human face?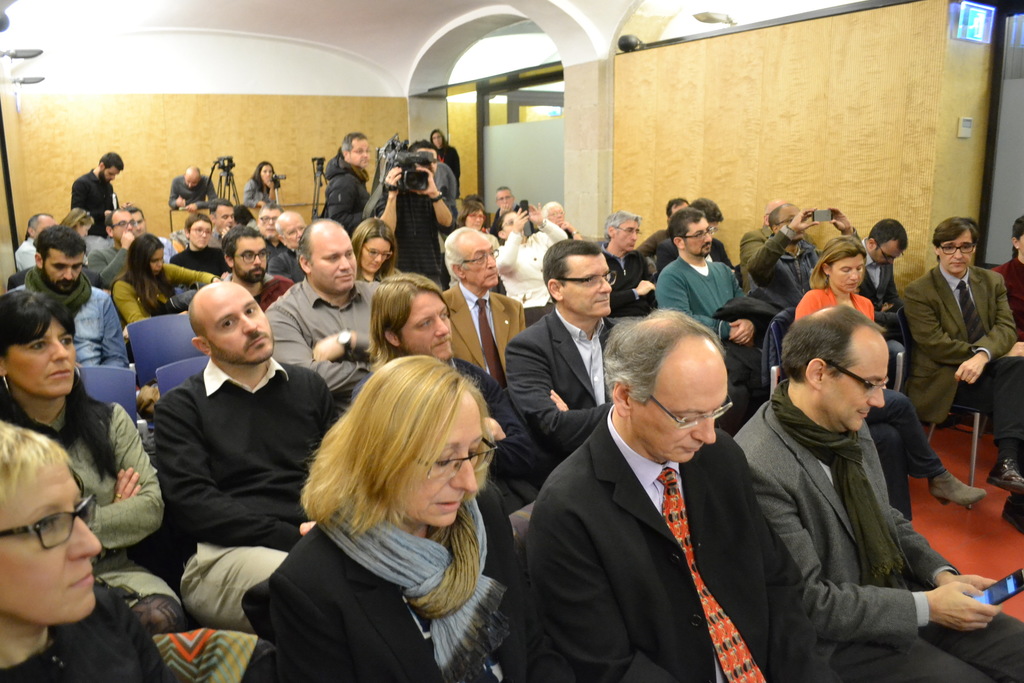
<region>219, 206, 237, 233</region>
